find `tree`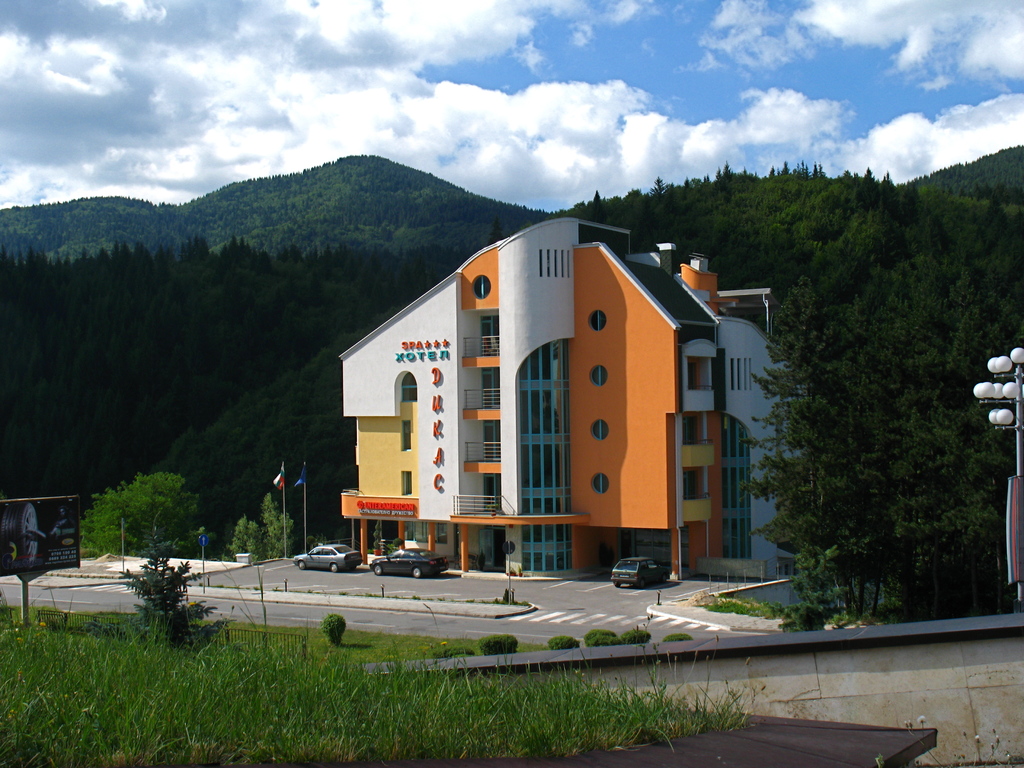
rect(182, 159, 480, 259)
